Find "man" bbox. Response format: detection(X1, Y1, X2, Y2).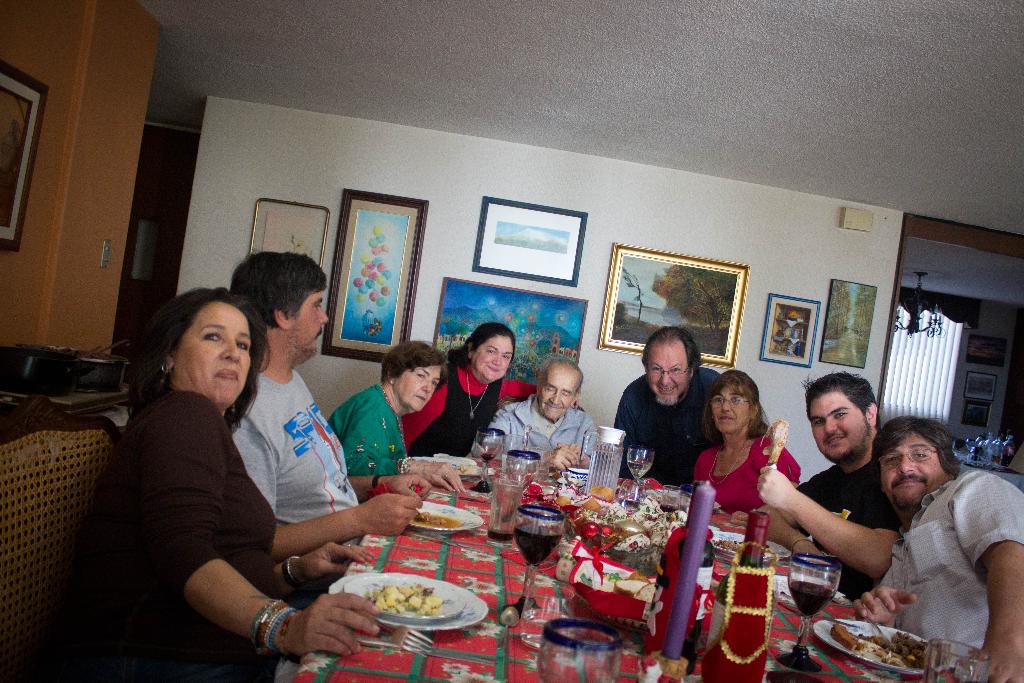
detection(754, 366, 911, 593).
